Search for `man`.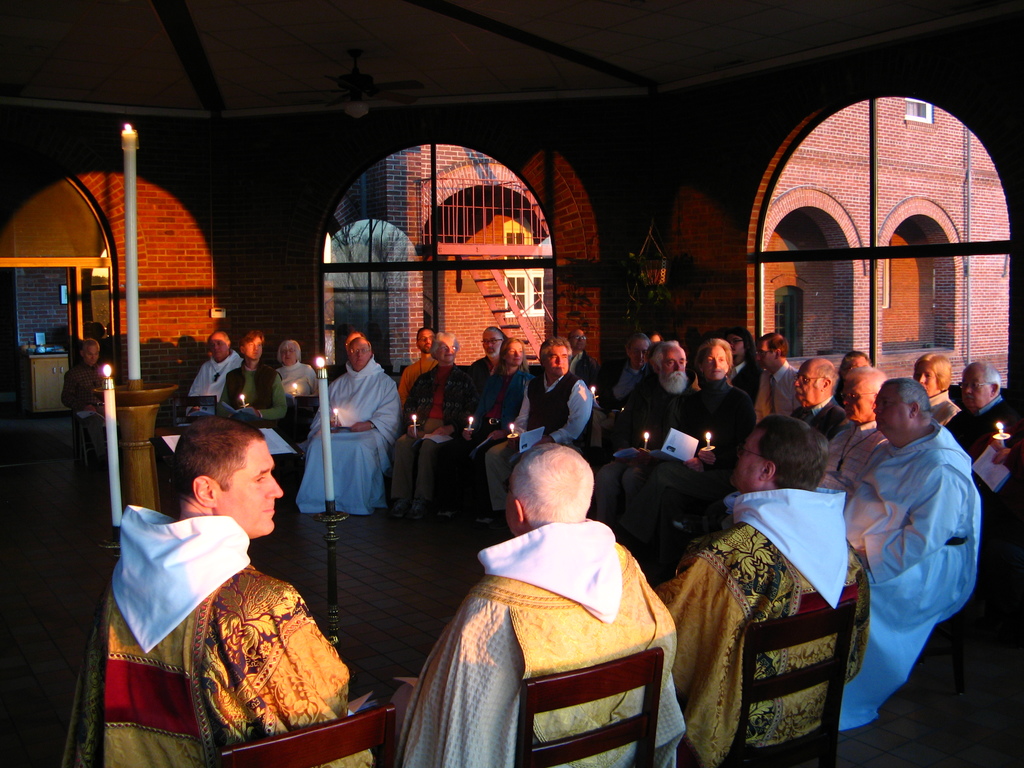
Found at (left=689, top=338, right=758, bottom=481).
